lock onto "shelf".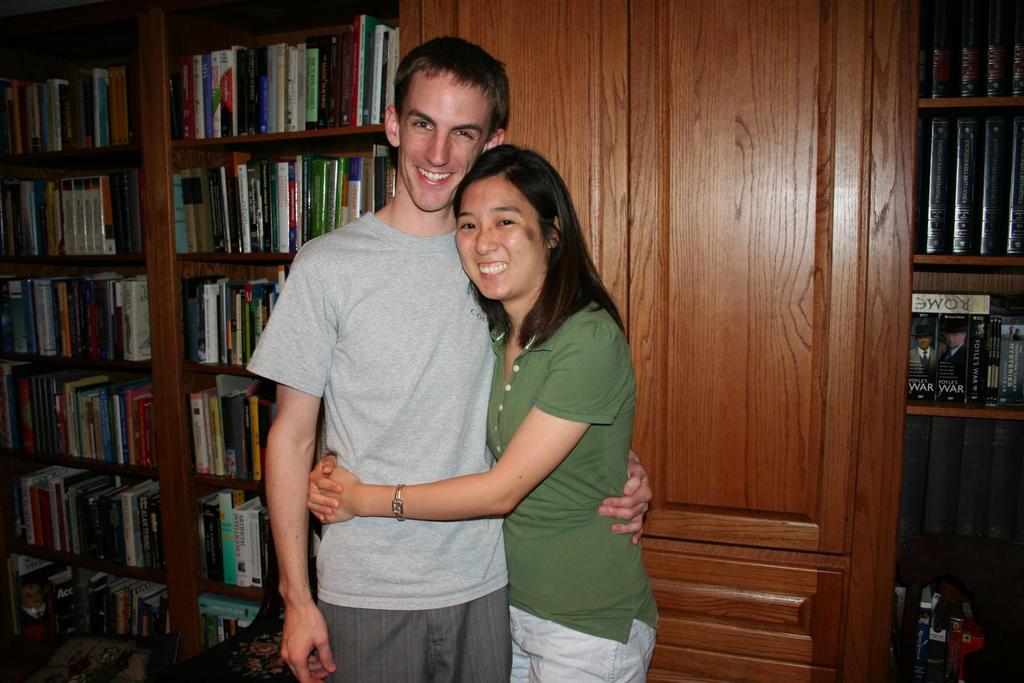
Locked: pyautogui.locateOnScreen(0, 0, 399, 682).
